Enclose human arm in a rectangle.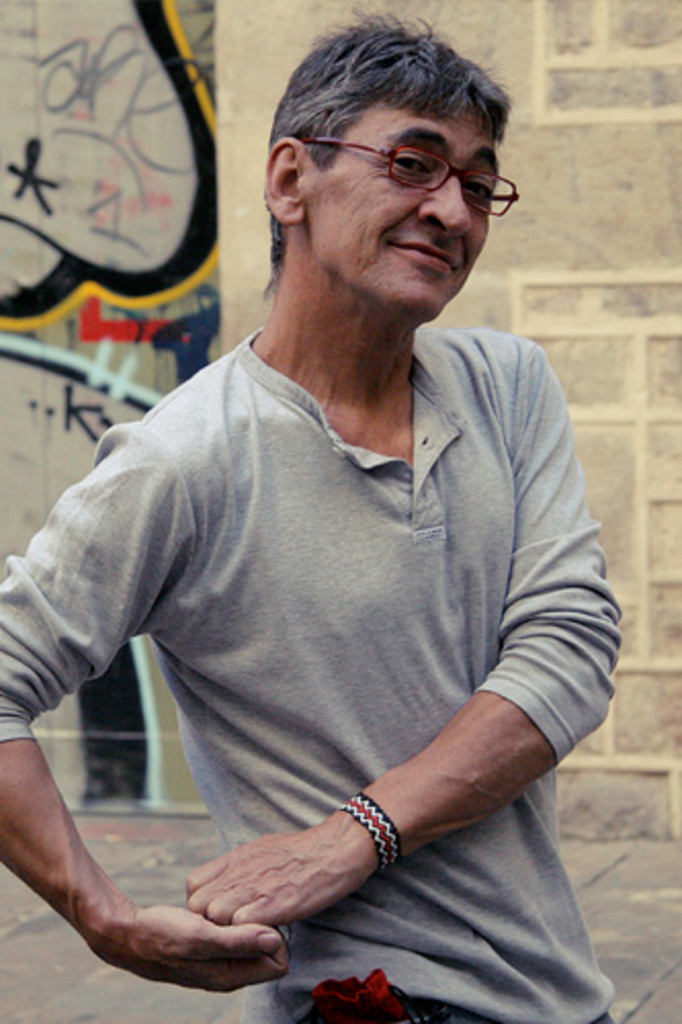
l=0, t=406, r=297, b=1008.
